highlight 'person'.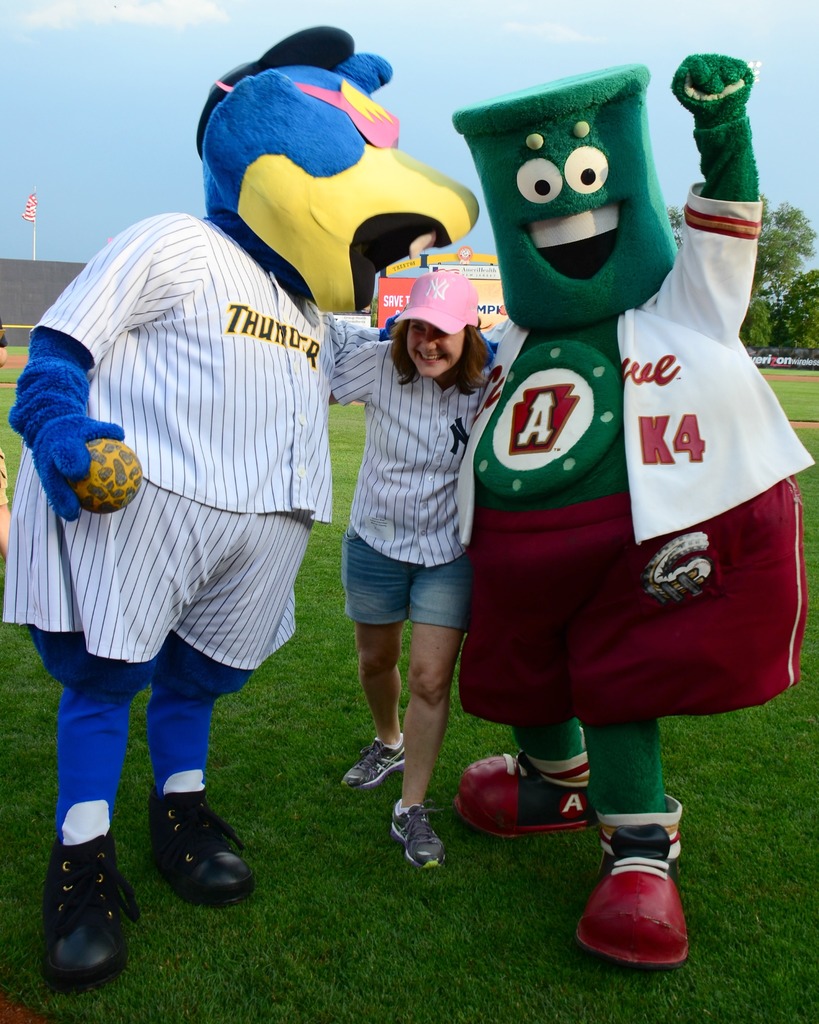
Highlighted region: <region>328, 267, 502, 872</region>.
